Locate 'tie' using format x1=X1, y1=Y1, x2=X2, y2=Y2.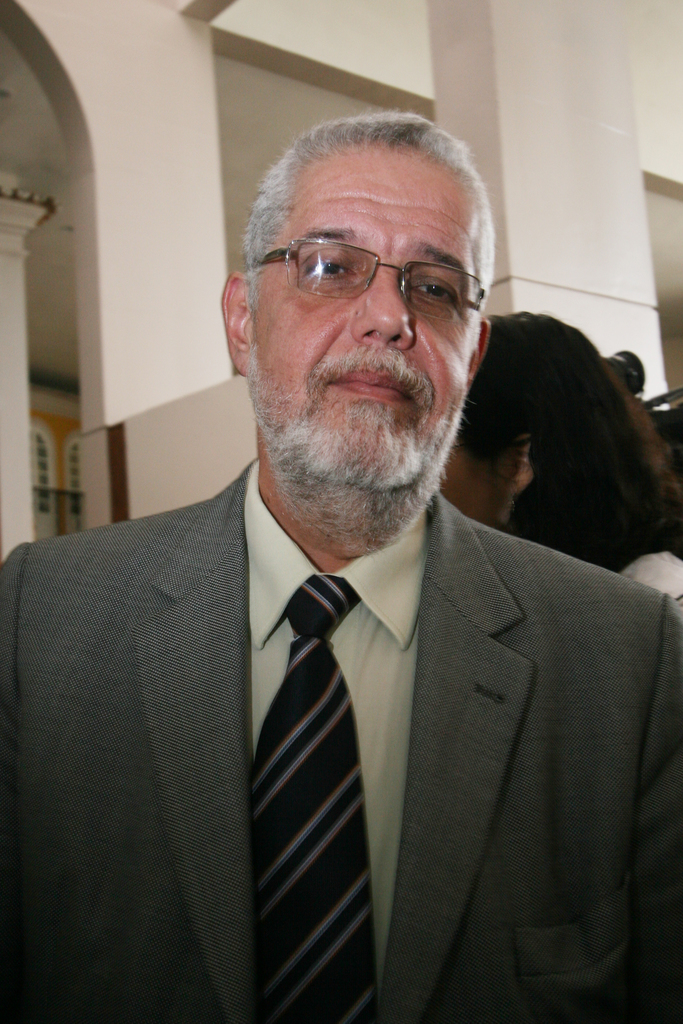
x1=246, y1=571, x2=379, y2=1023.
